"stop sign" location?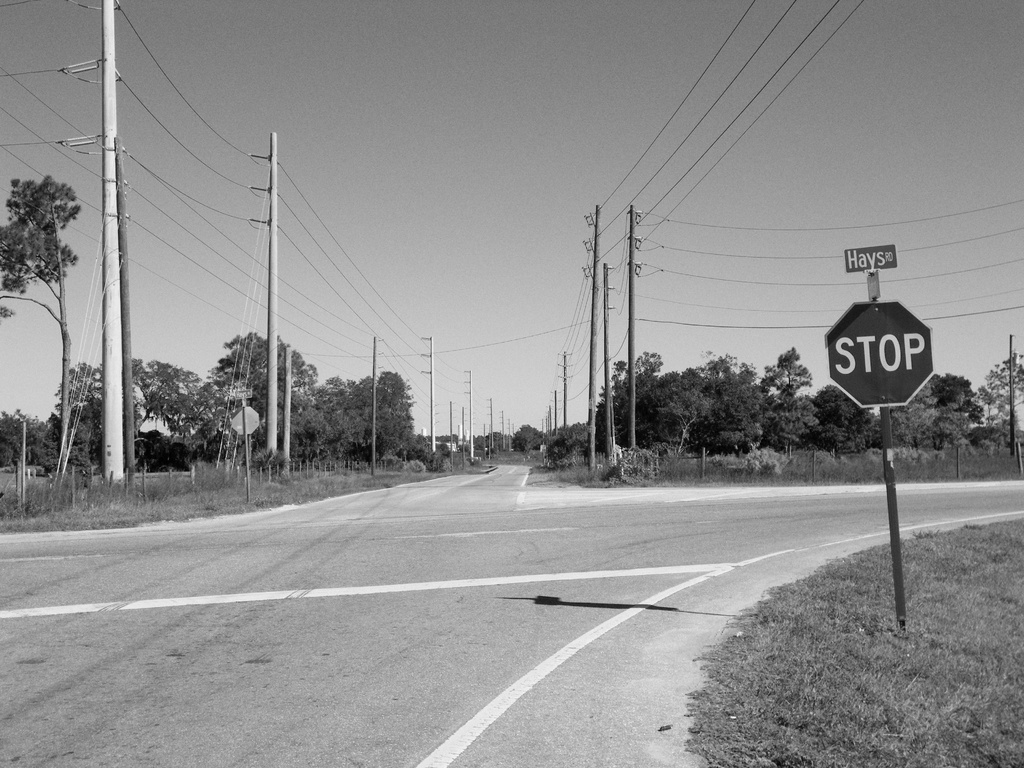
(827, 301, 934, 403)
